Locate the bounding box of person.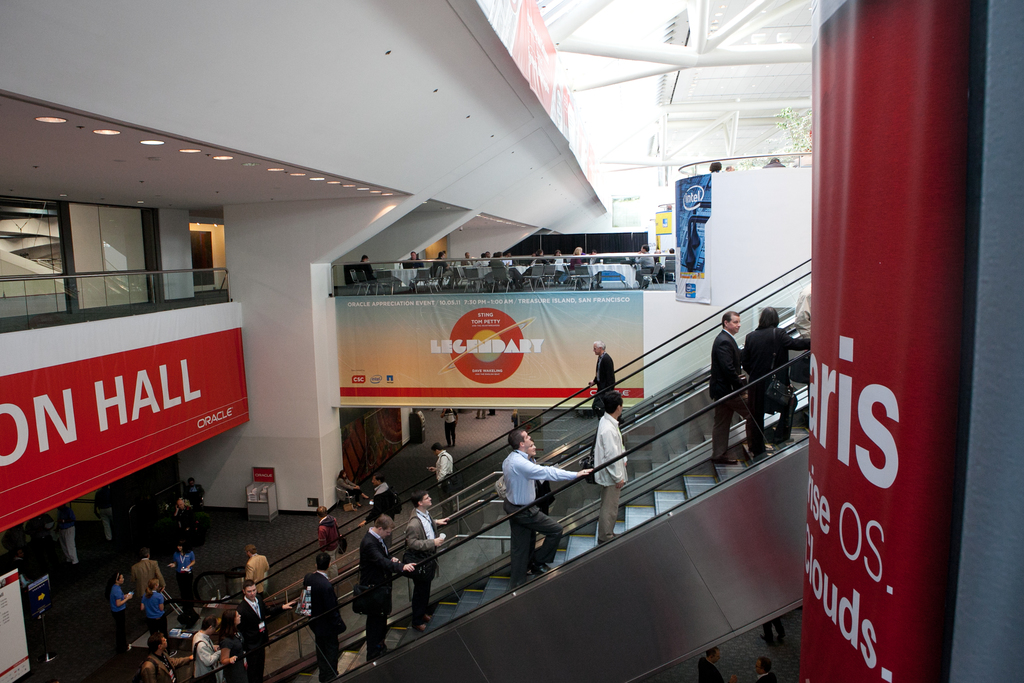
Bounding box: l=422, t=440, r=456, b=513.
